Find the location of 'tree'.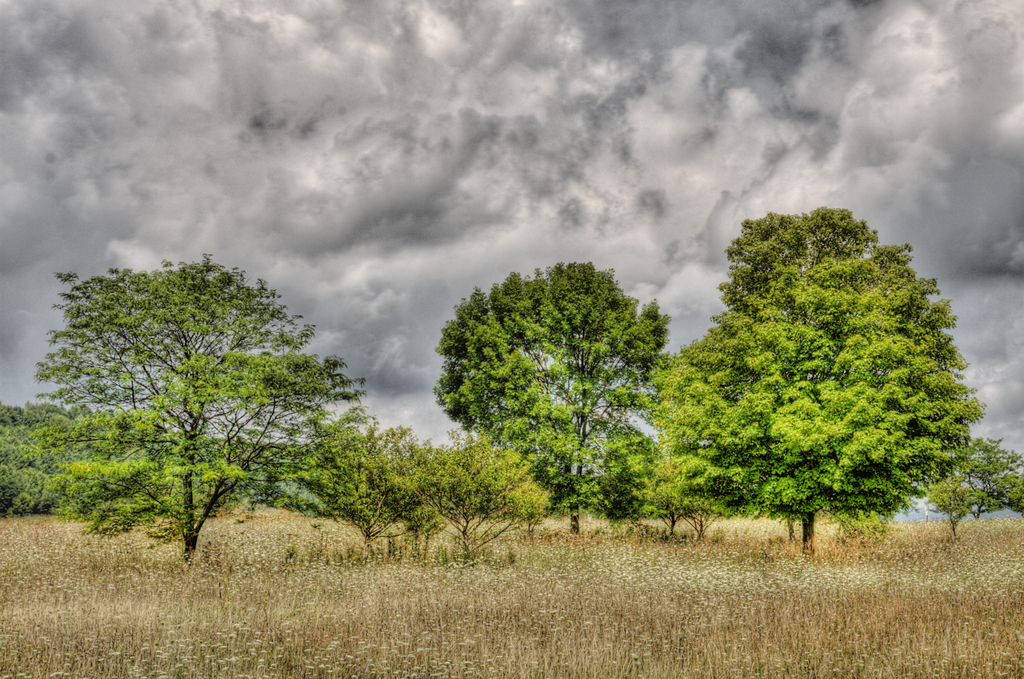
Location: pyautogui.locateOnScreen(19, 254, 366, 572).
